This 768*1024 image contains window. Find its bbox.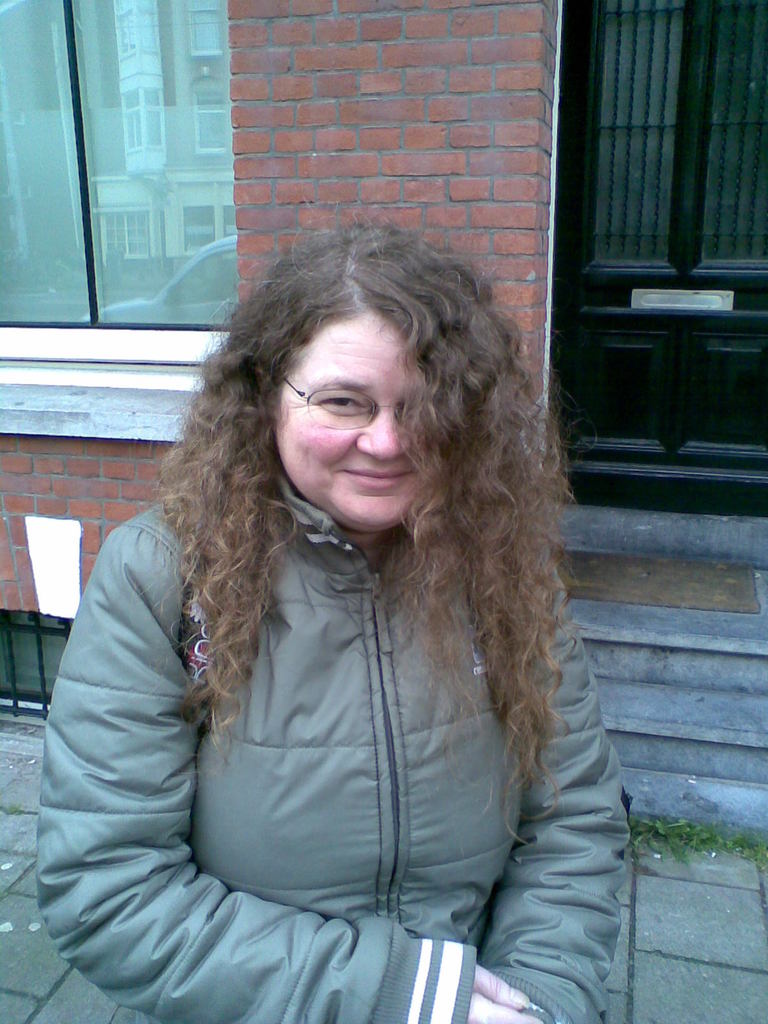
[x1=560, y1=0, x2=766, y2=522].
